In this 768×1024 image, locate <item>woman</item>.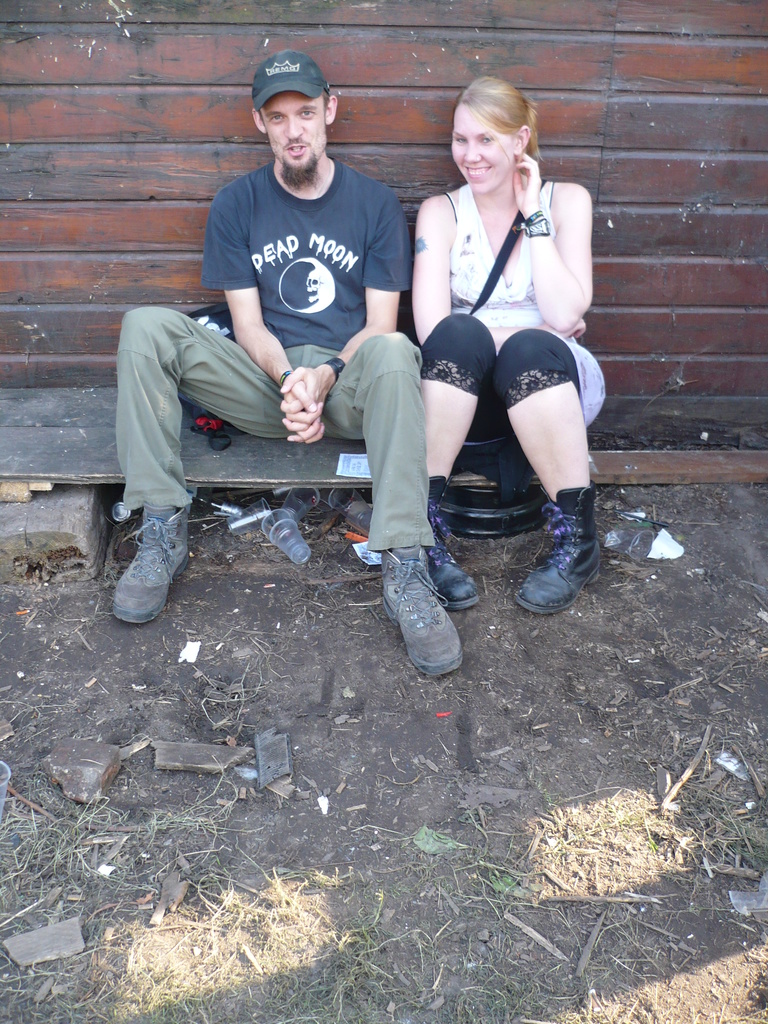
Bounding box: 392:86:607:576.
